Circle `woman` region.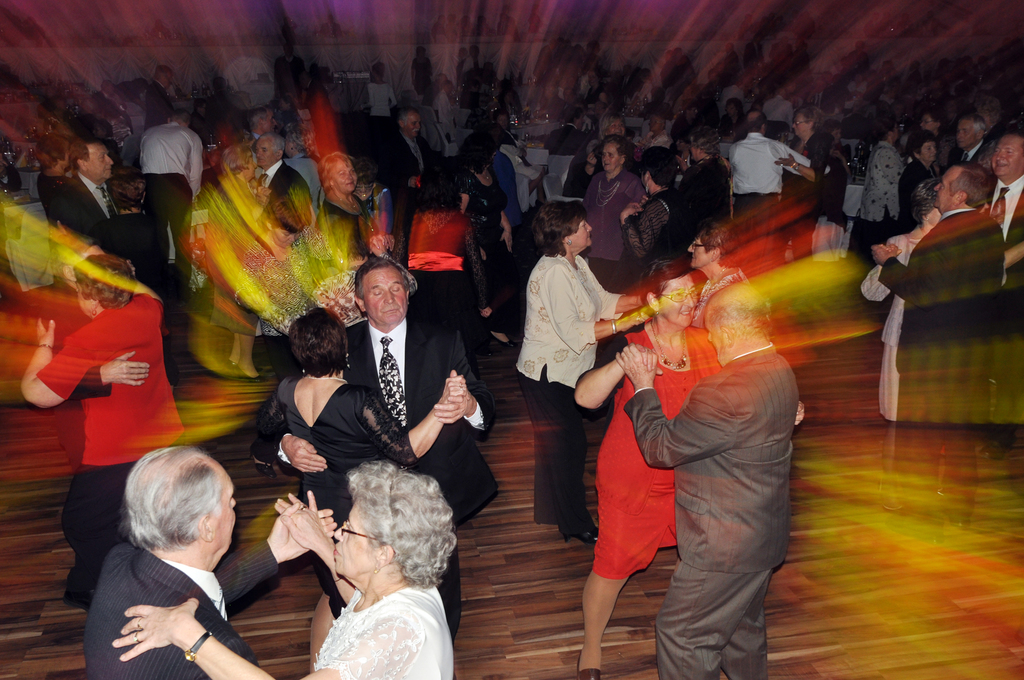
Region: <region>298, 150, 399, 387</region>.
